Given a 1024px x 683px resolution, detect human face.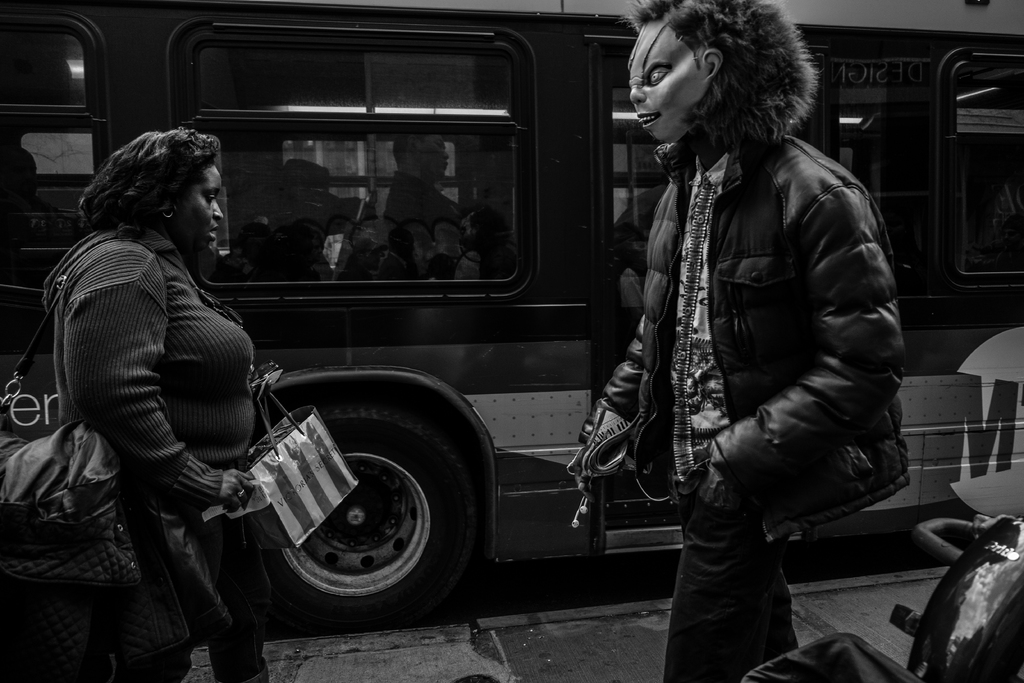
left=173, top=170, right=225, bottom=258.
